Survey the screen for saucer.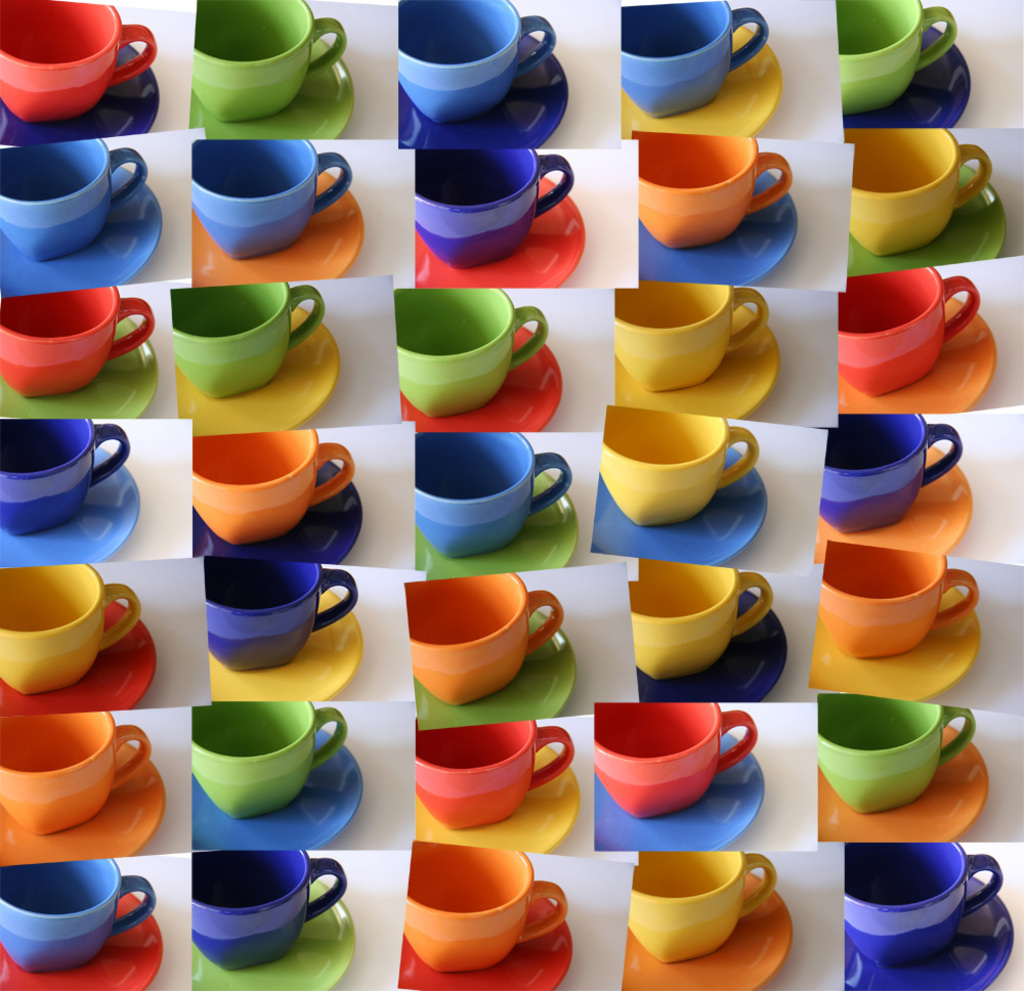
Survey found: BBox(0, 890, 168, 990).
